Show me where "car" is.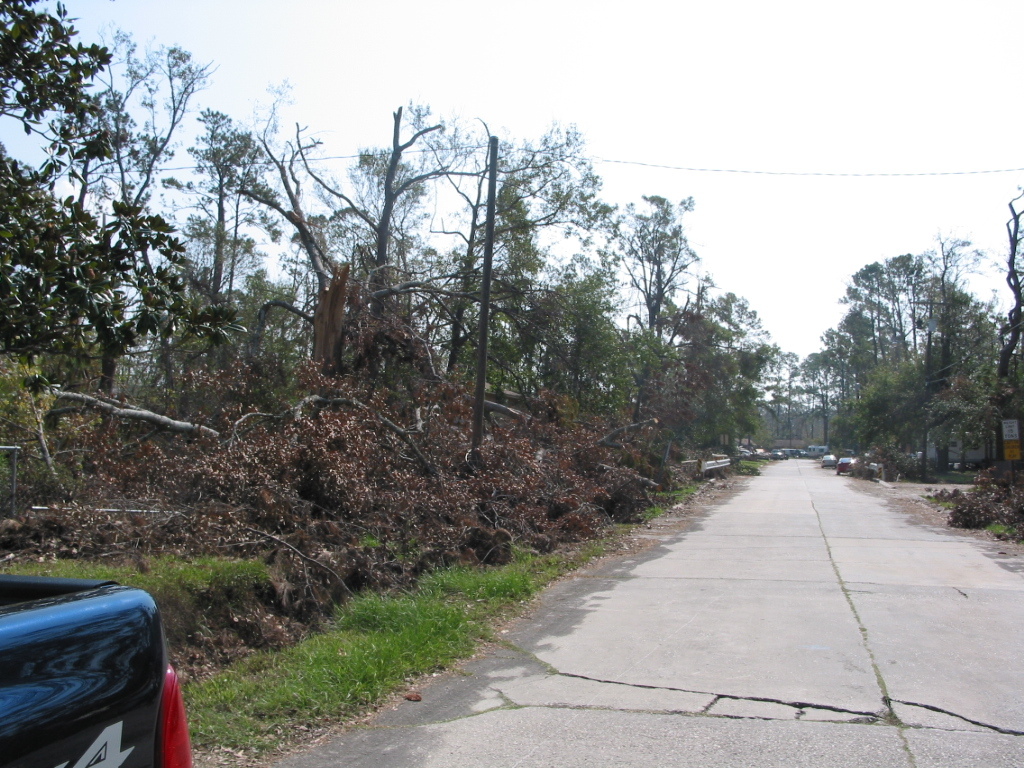
"car" is at 823 453 836 464.
